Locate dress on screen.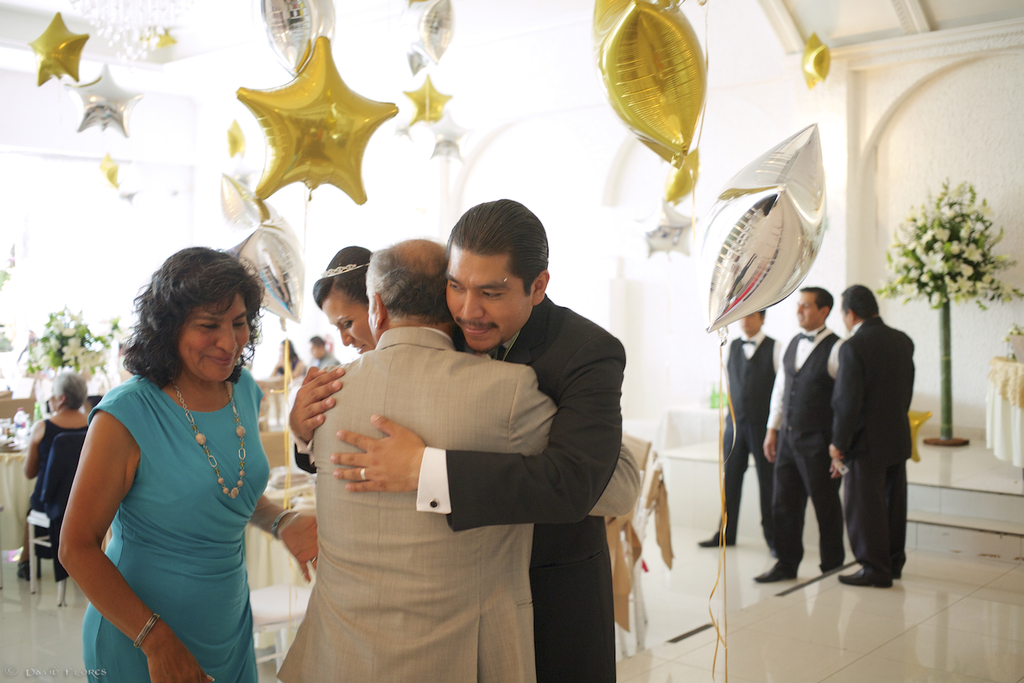
On screen at locate(14, 419, 96, 580).
